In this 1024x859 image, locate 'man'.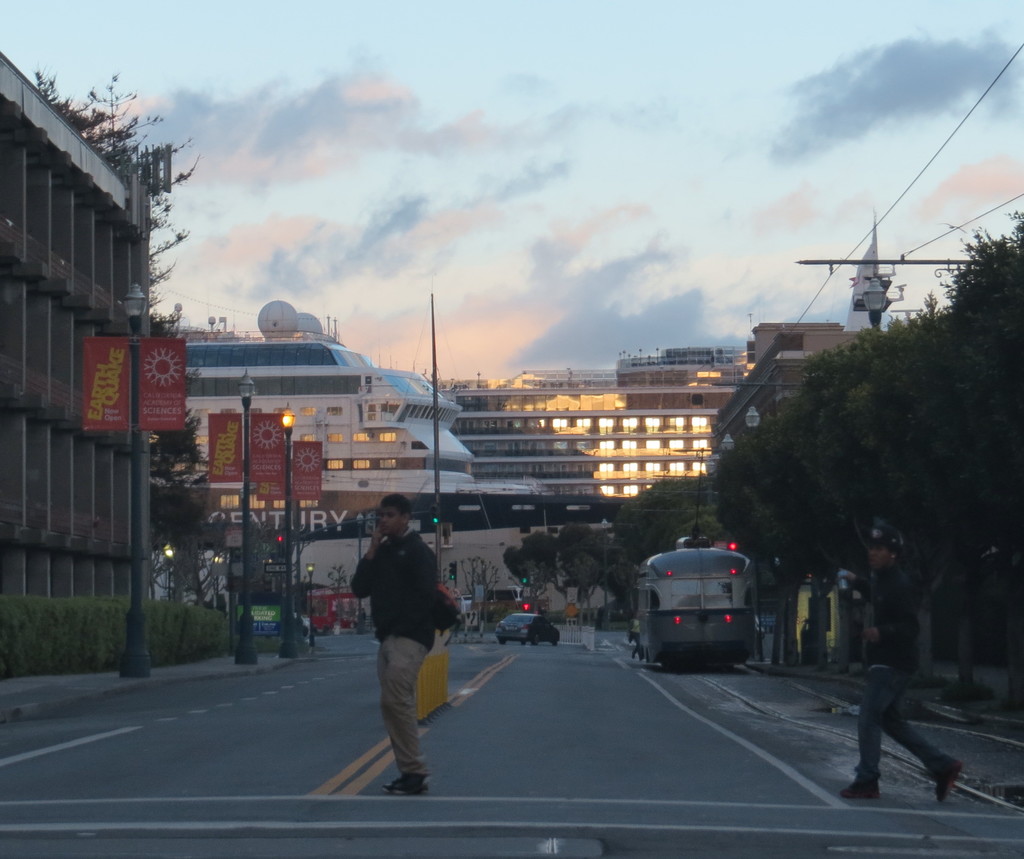
Bounding box: (839, 524, 963, 810).
